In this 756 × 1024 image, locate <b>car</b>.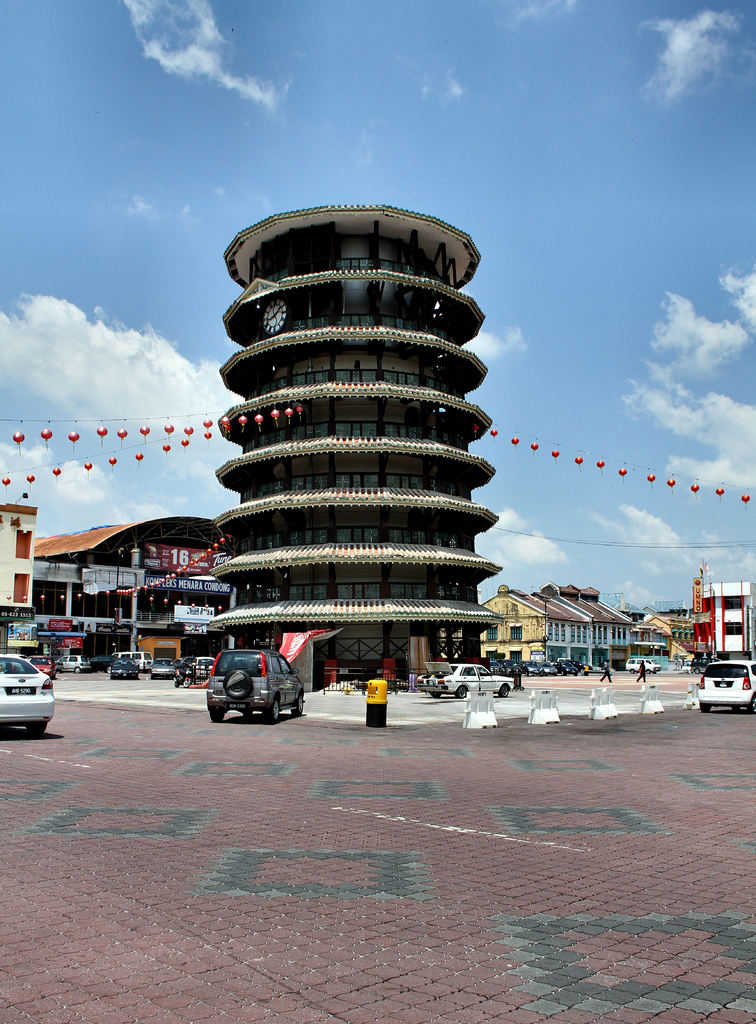
Bounding box: [150, 659, 176, 678].
